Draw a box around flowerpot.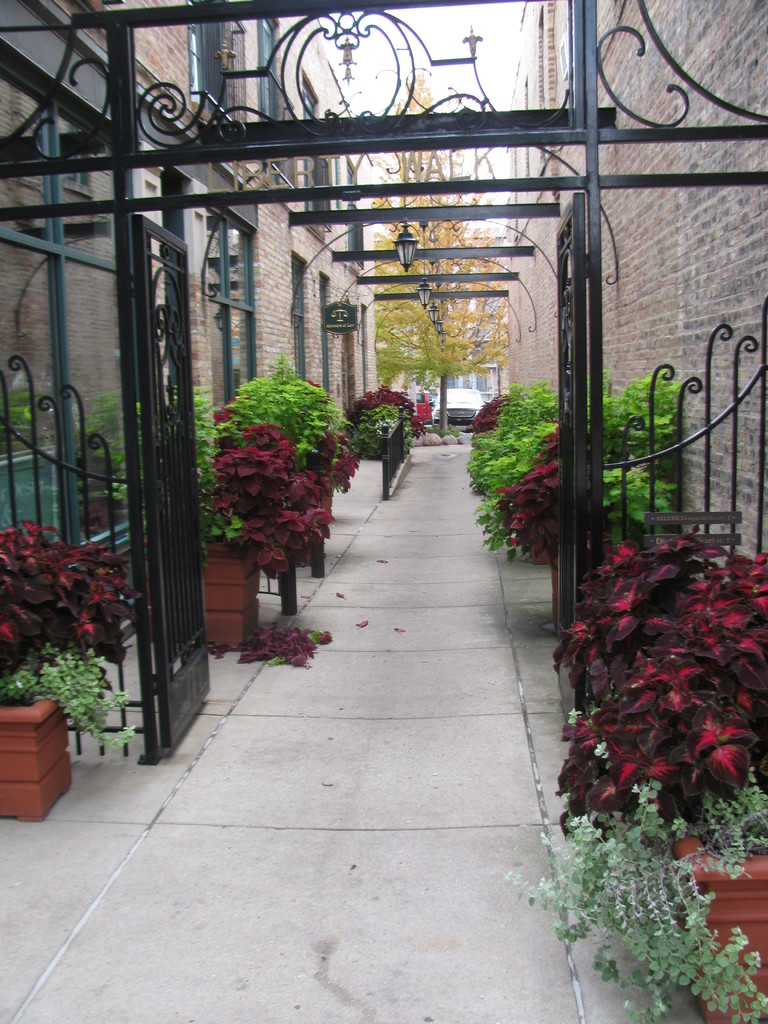
(198,554,260,645).
